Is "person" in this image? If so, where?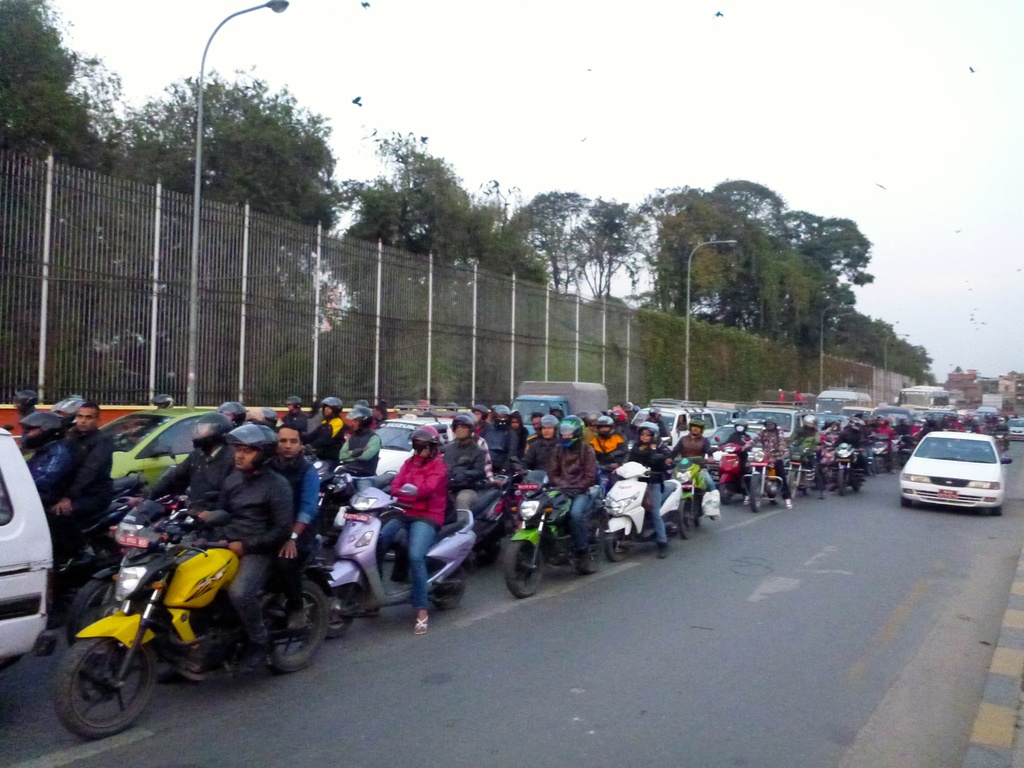
Yes, at (left=481, top=404, right=520, bottom=503).
